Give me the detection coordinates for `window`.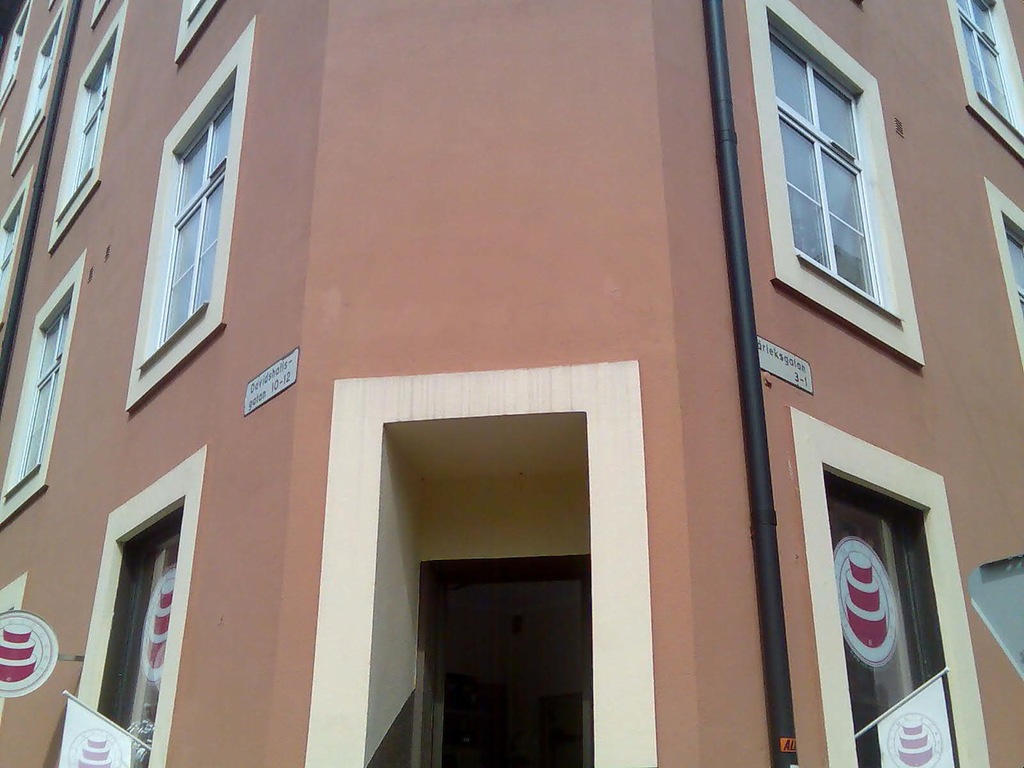
[x1=125, y1=11, x2=257, y2=411].
